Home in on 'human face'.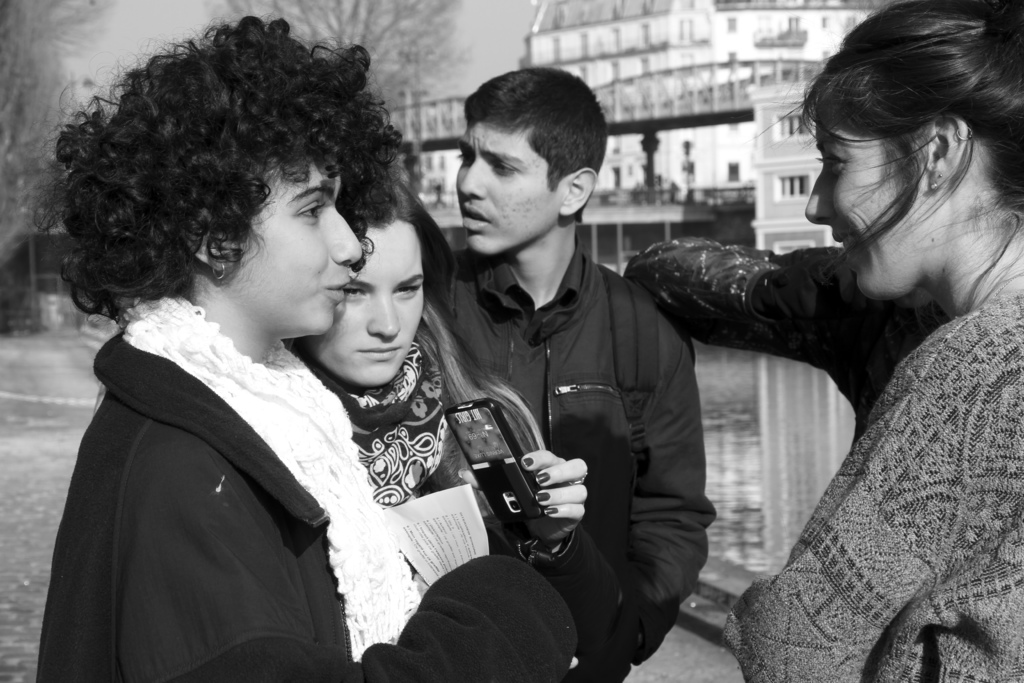
Homed in at 230,154,362,337.
